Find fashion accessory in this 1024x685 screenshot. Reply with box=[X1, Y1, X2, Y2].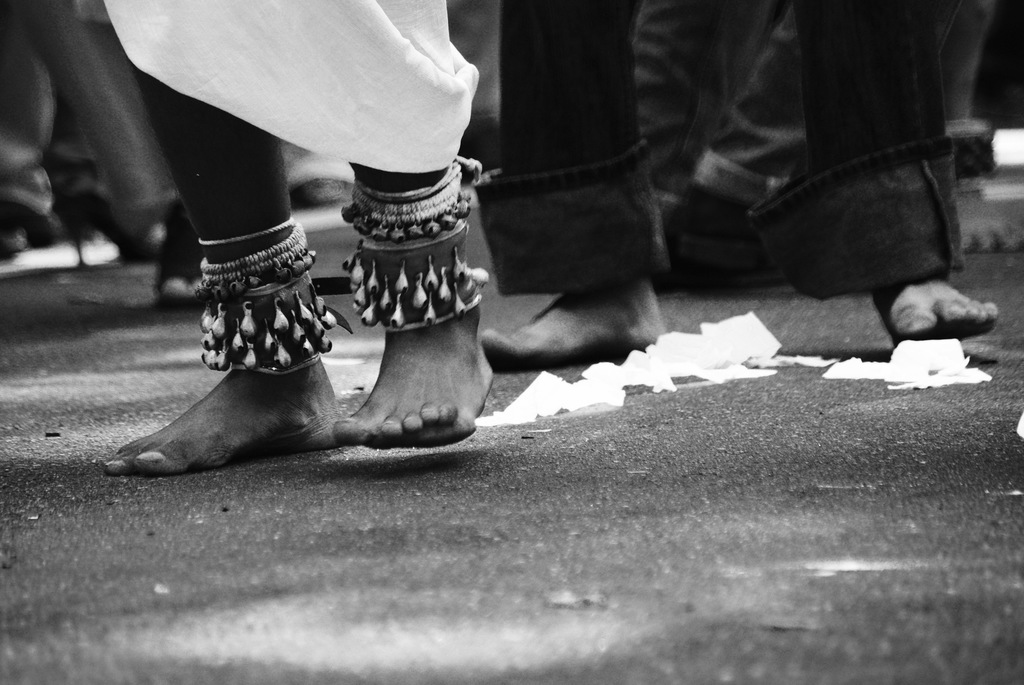
box=[193, 216, 346, 377].
